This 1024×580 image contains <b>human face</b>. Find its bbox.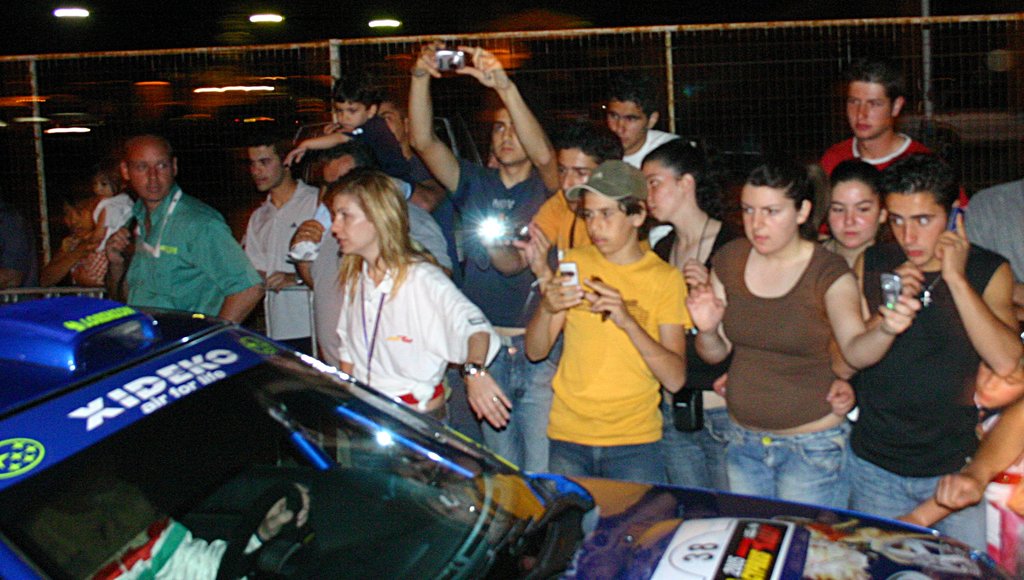
(x1=376, y1=100, x2=407, y2=146).
